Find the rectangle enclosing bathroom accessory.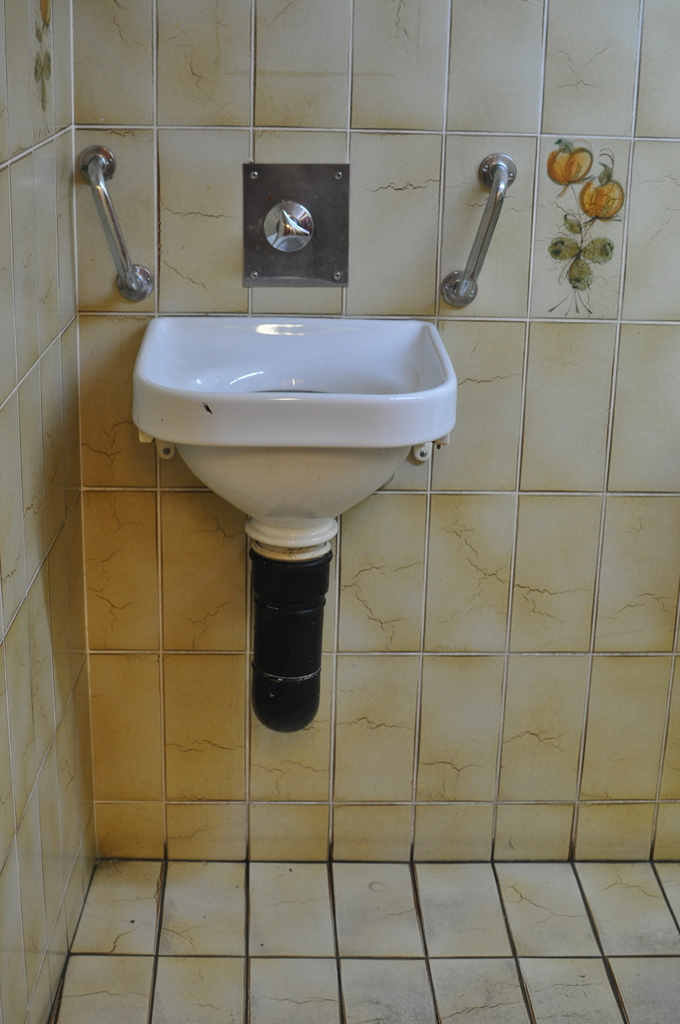
76/142/153/301.
